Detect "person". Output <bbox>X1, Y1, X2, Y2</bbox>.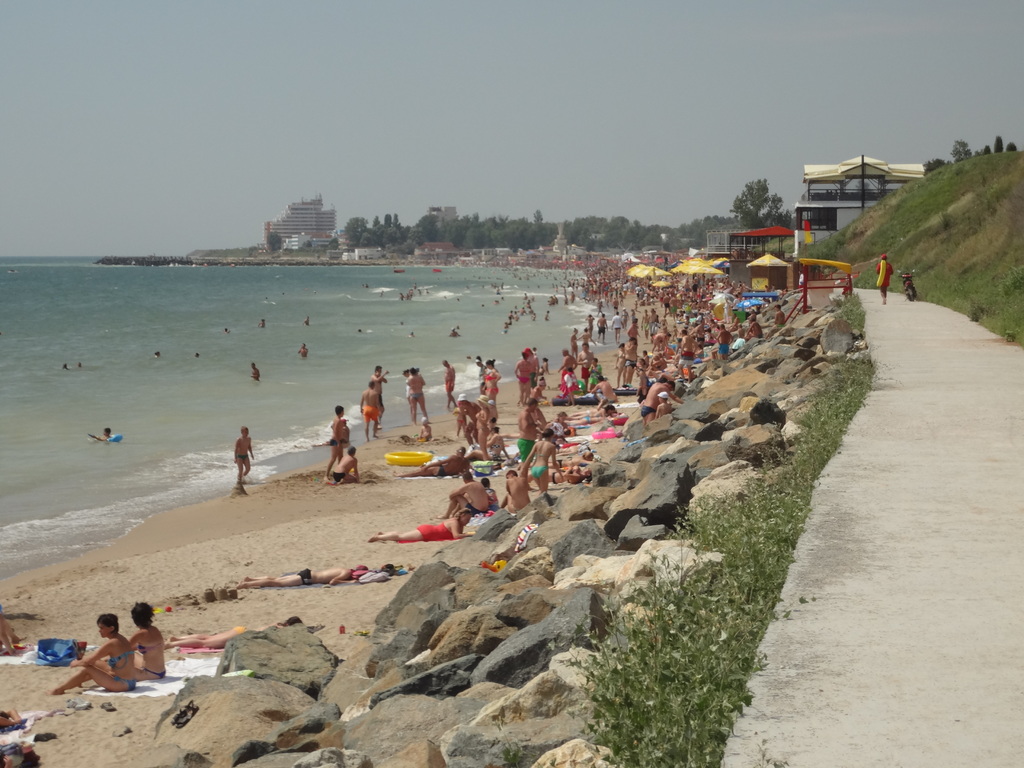
<bbox>406, 368, 434, 424</bbox>.
